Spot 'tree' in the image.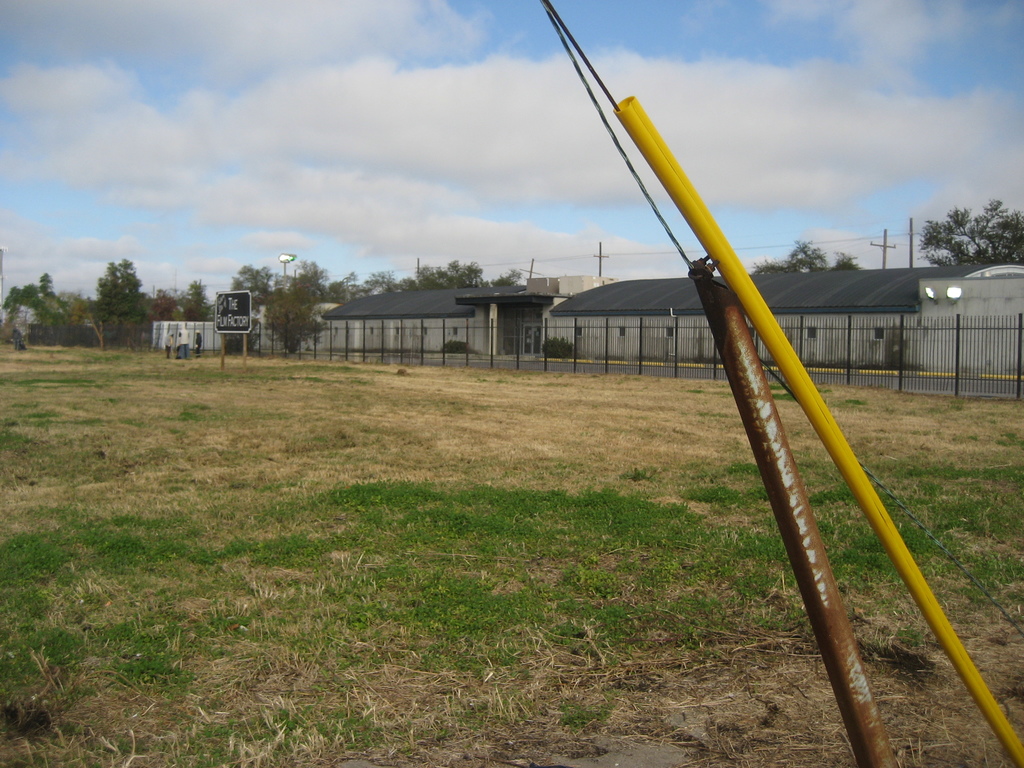
'tree' found at <box>392,262,548,301</box>.
